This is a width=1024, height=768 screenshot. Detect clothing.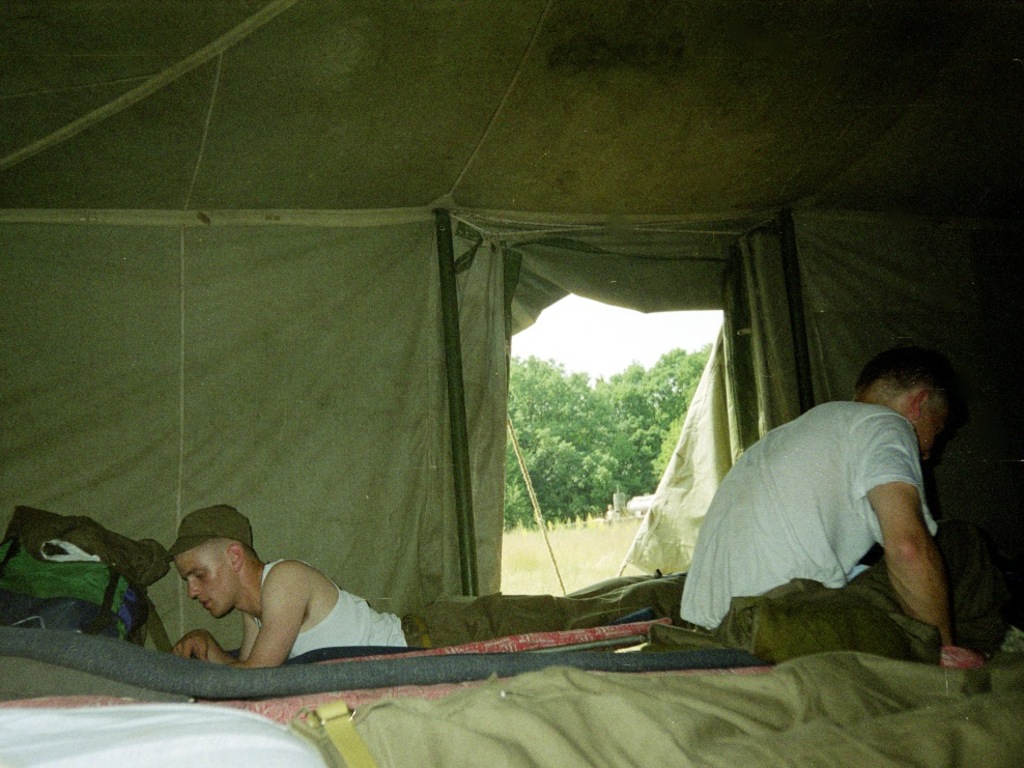
(692,372,965,660).
